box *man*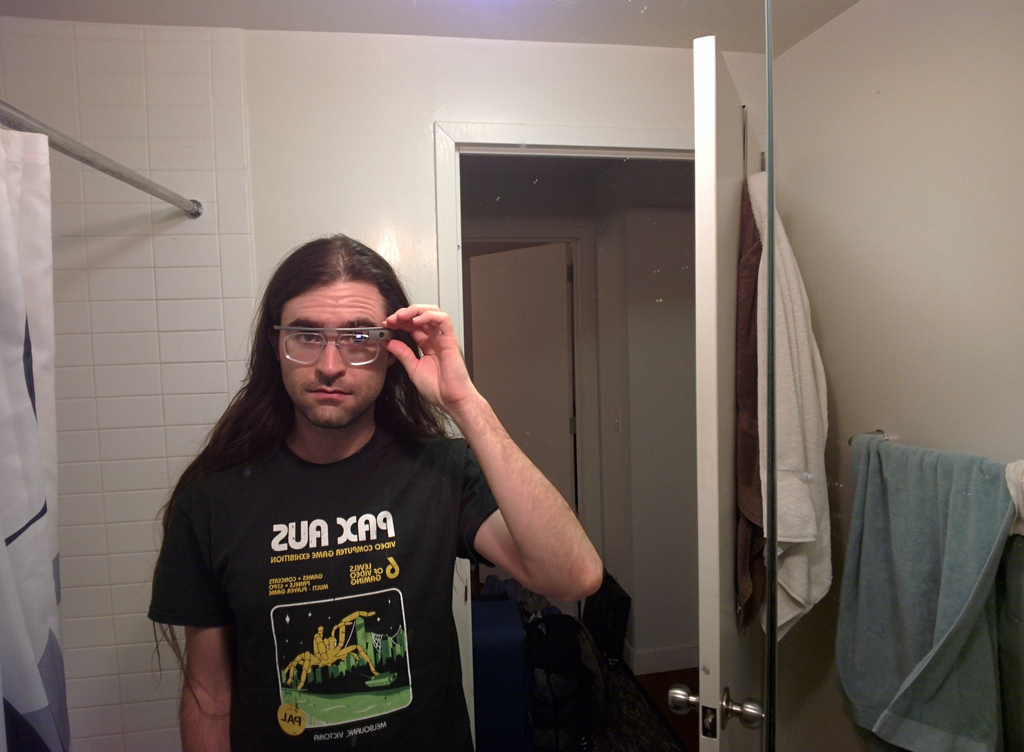
129,234,541,725
